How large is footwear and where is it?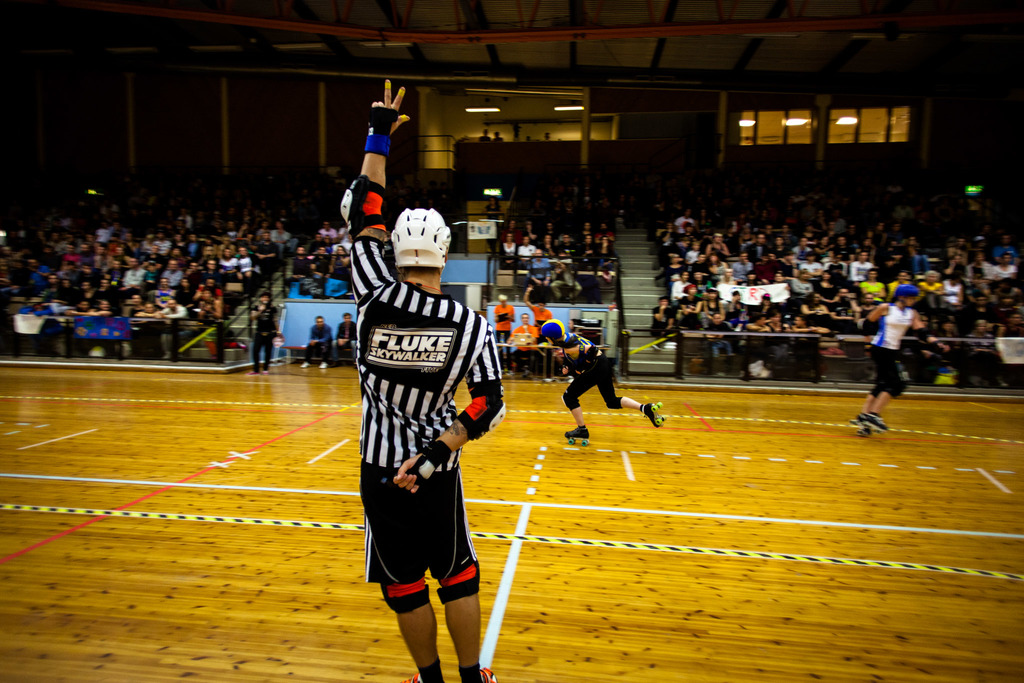
Bounding box: BBox(320, 361, 328, 366).
